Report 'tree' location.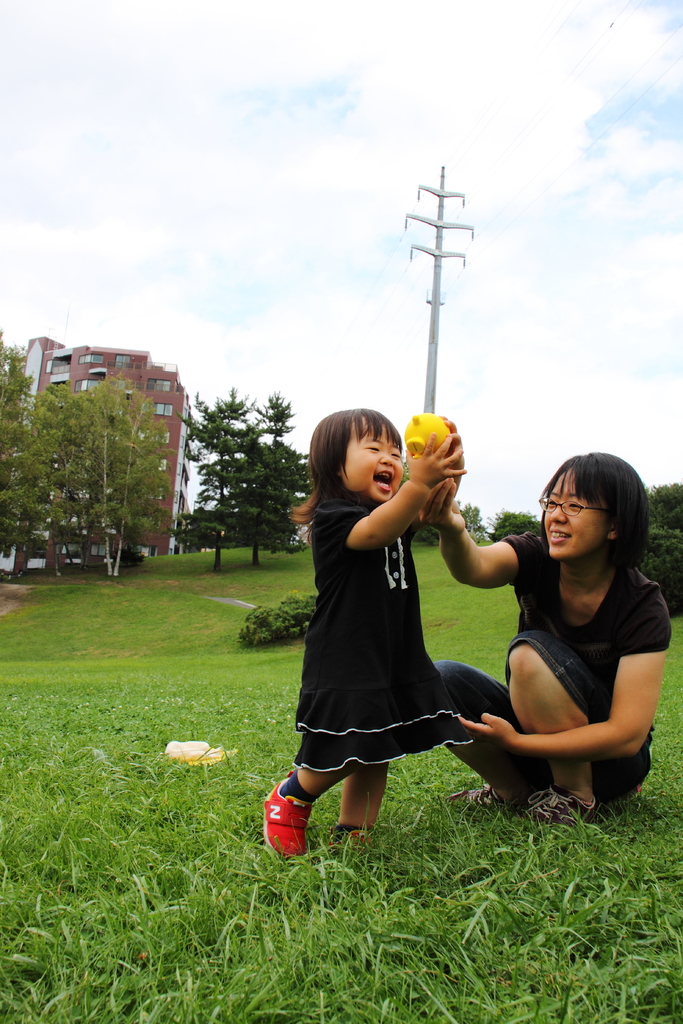
Report: [left=619, top=482, right=682, bottom=619].
